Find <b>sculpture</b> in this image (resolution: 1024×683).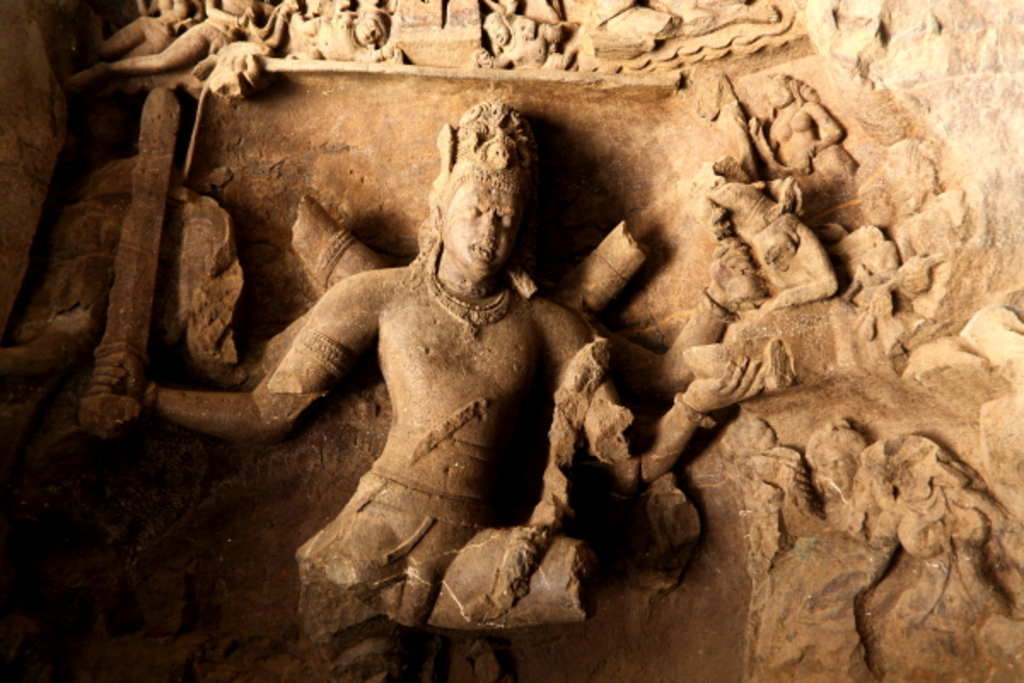
bbox=[749, 75, 858, 220].
